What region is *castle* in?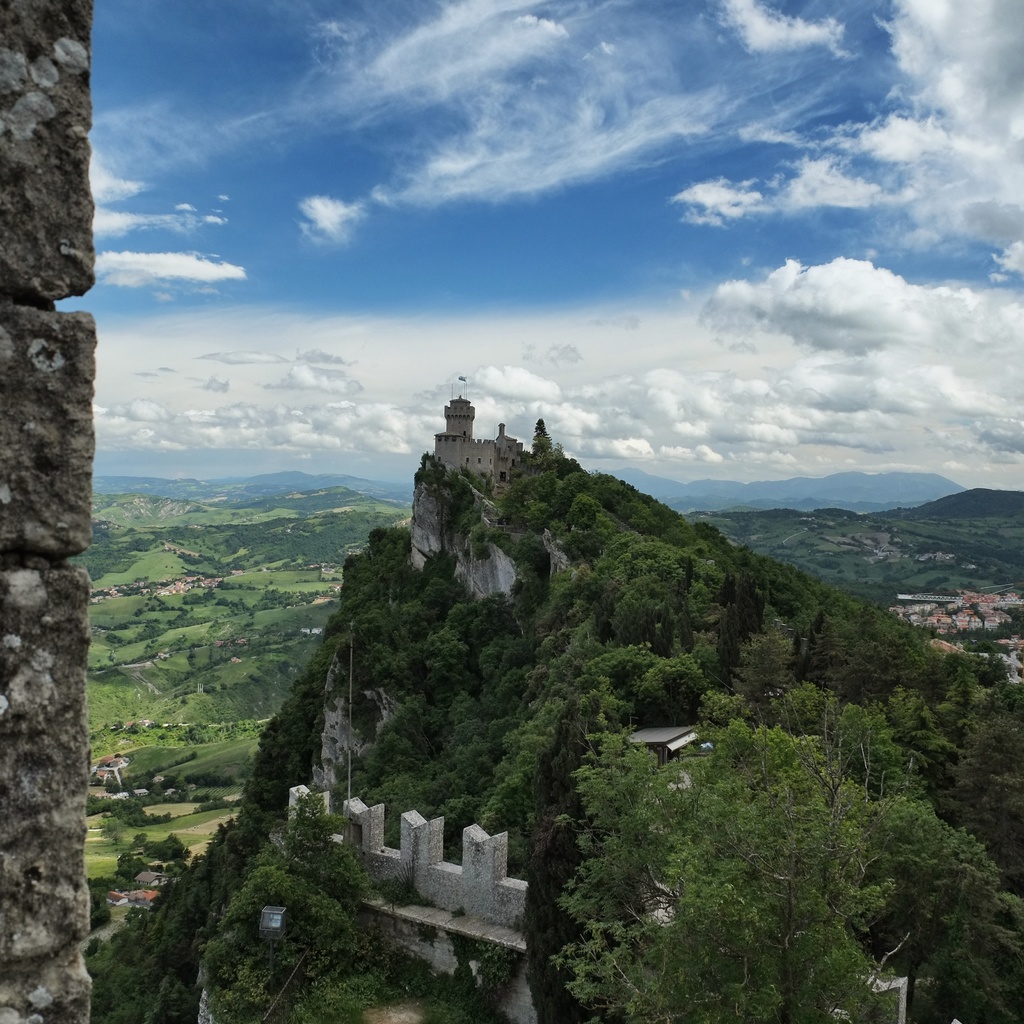
408,374,540,611.
